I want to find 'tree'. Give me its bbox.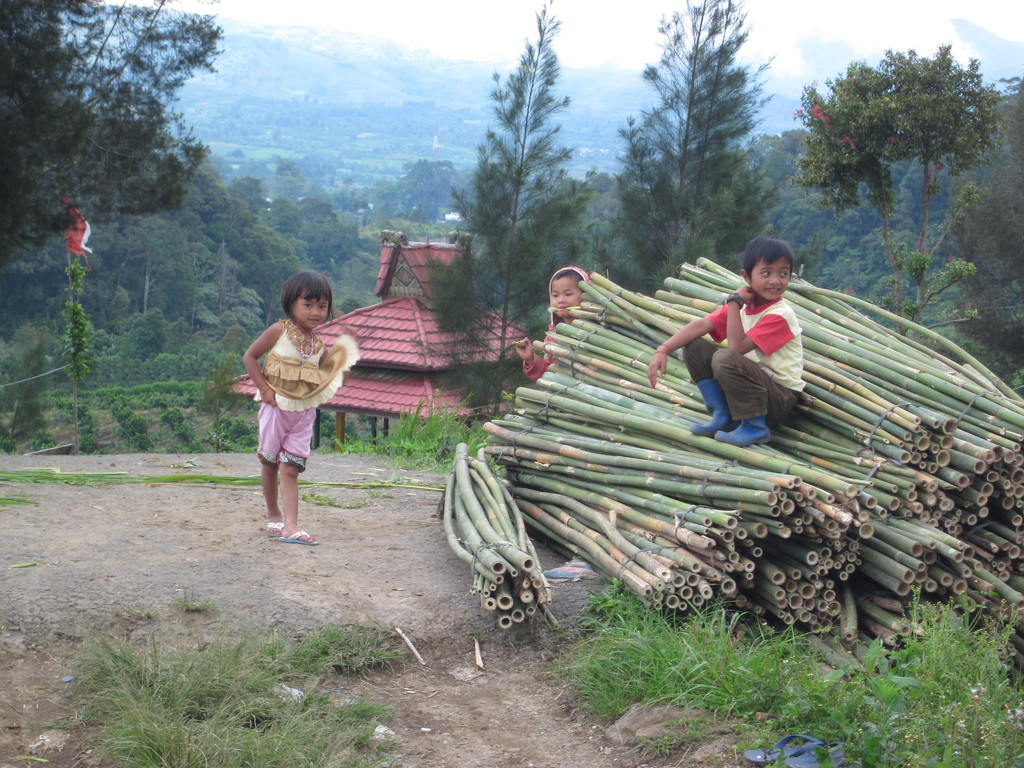
select_region(228, 223, 310, 314).
